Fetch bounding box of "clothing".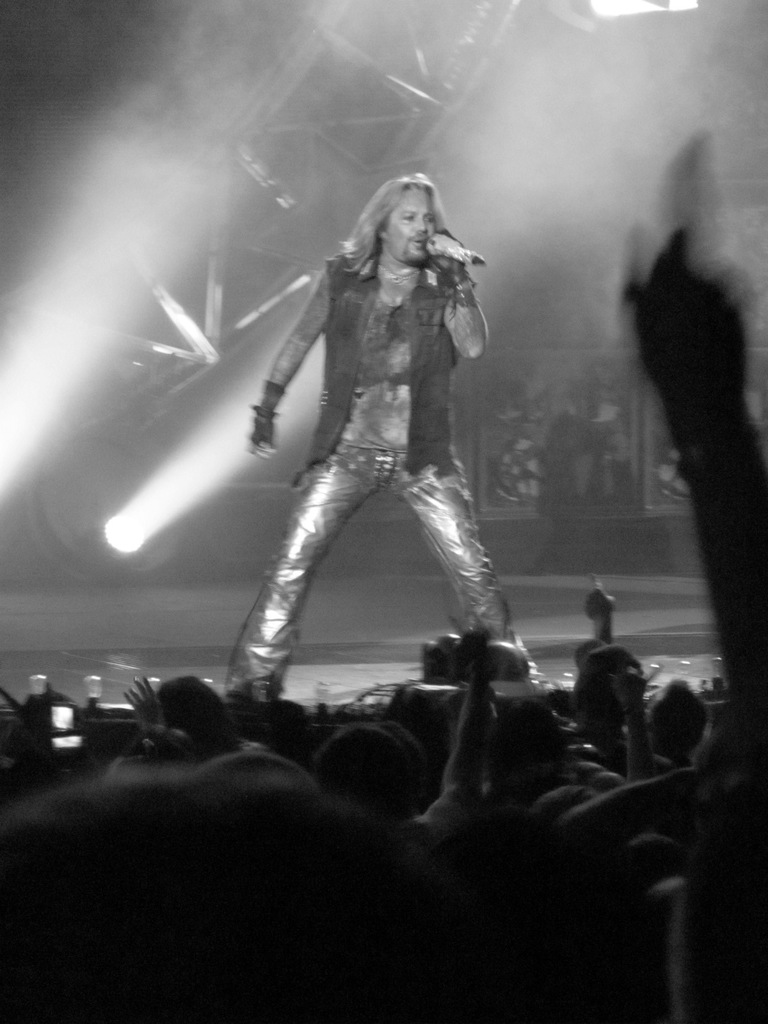
Bbox: (x1=295, y1=240, x2=454, y2=475).
